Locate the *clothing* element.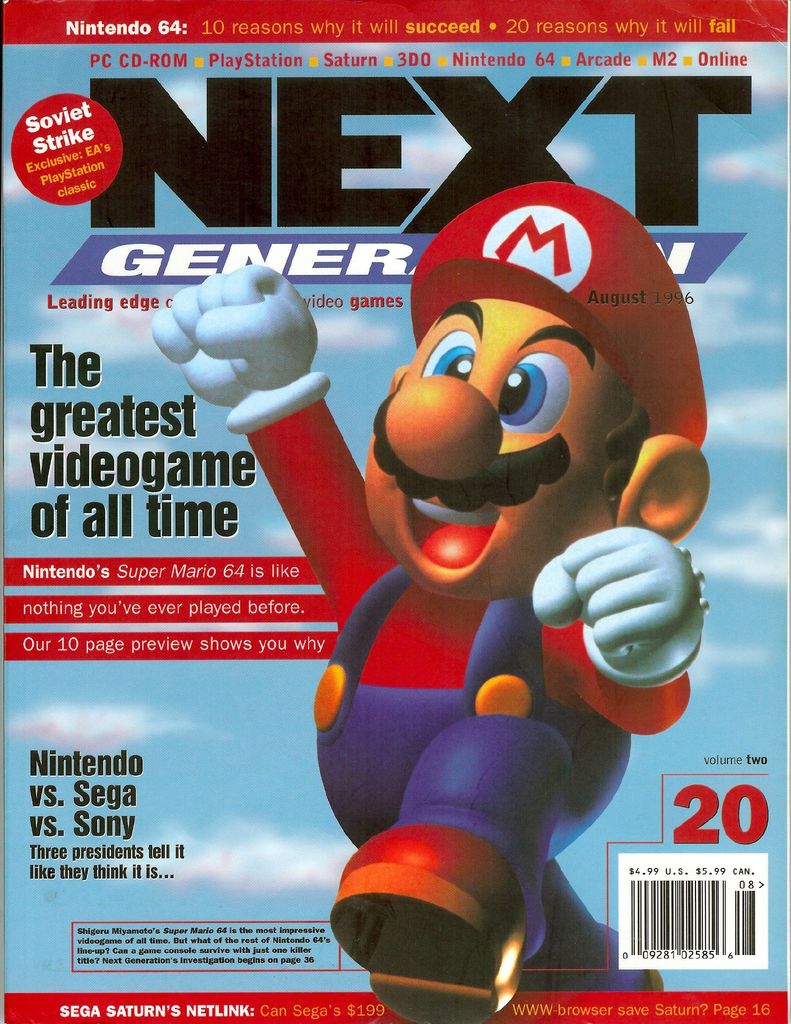
Element bbox: box(302, 387, 677, 982).
